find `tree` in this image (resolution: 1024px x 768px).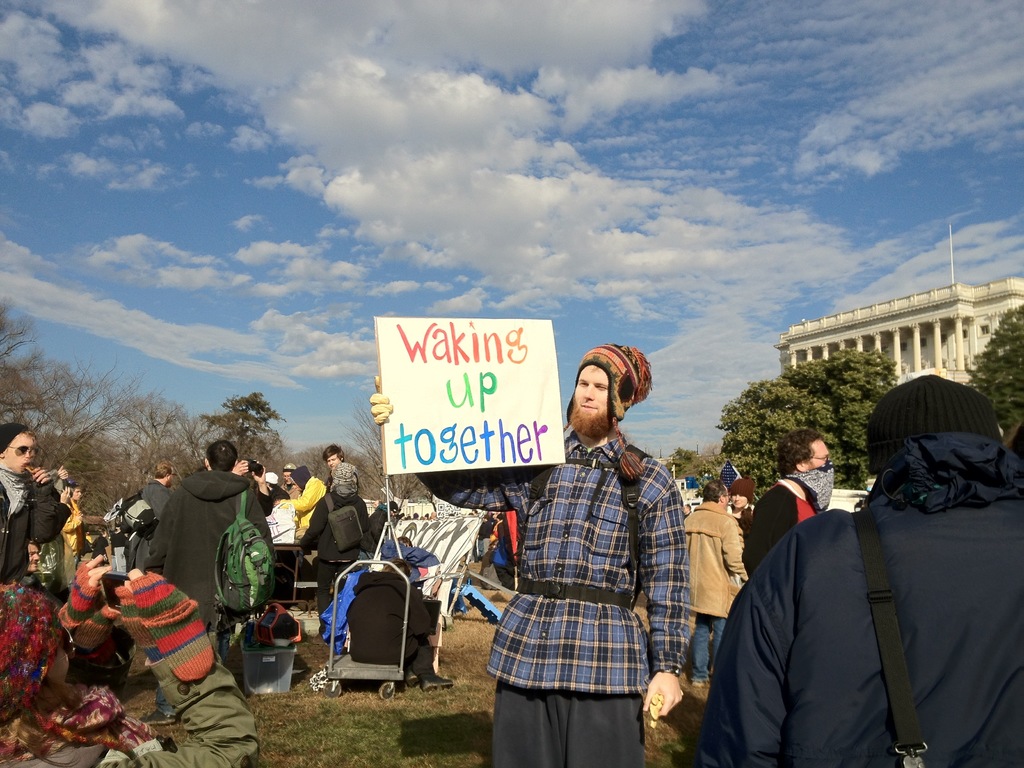
670,448,717,484.
